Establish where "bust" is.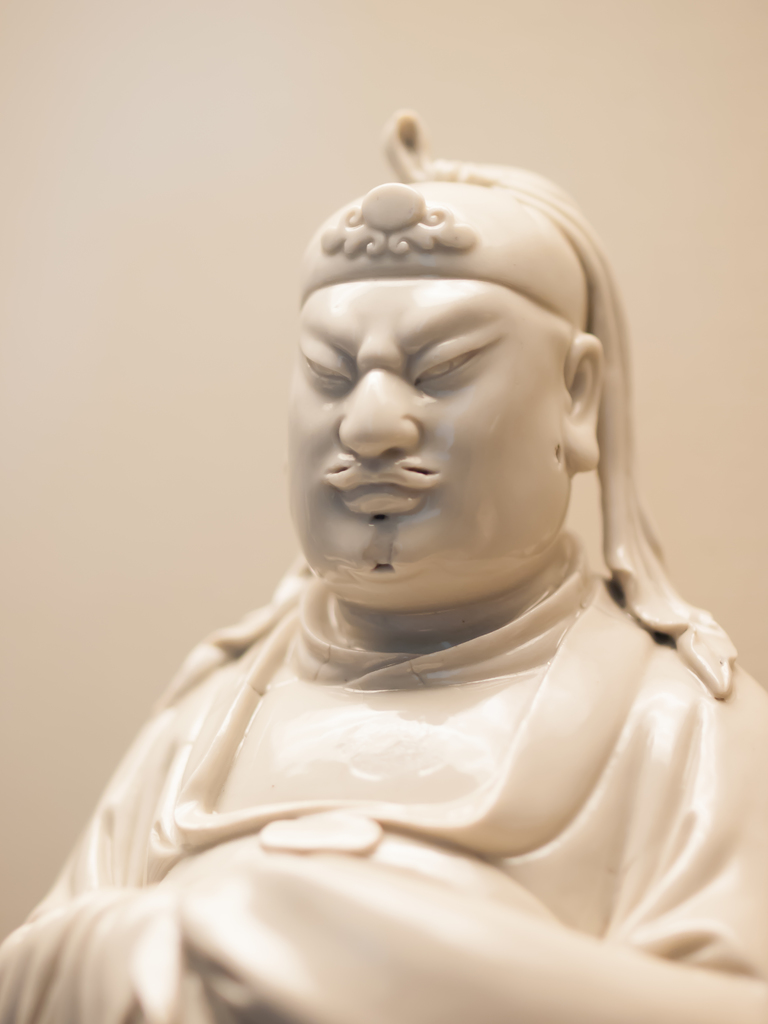
Established at Rect(0, 108, 767, 1023).
